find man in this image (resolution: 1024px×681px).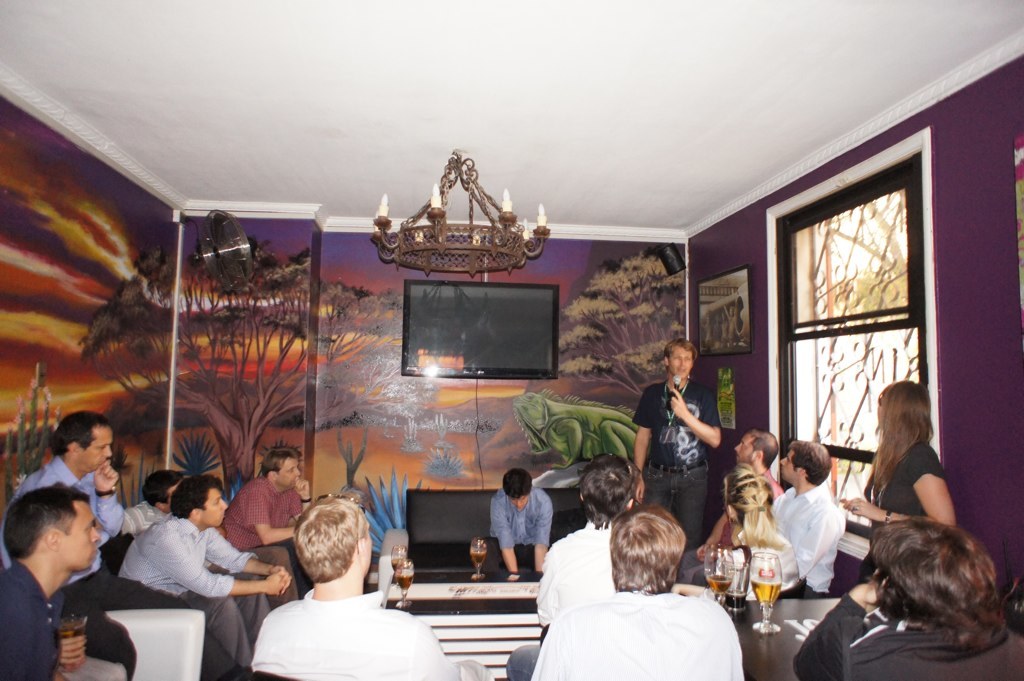
251 493 497 680.
